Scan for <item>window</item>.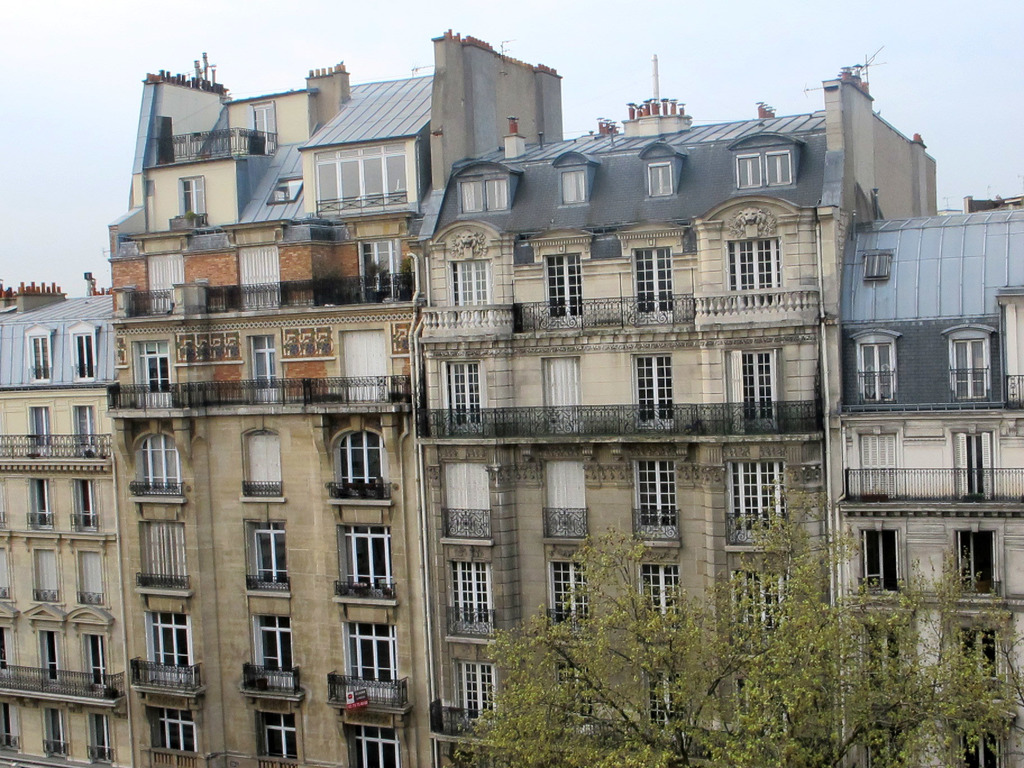
Scan result: [left=338, top=522, right=391, bottom=593].
